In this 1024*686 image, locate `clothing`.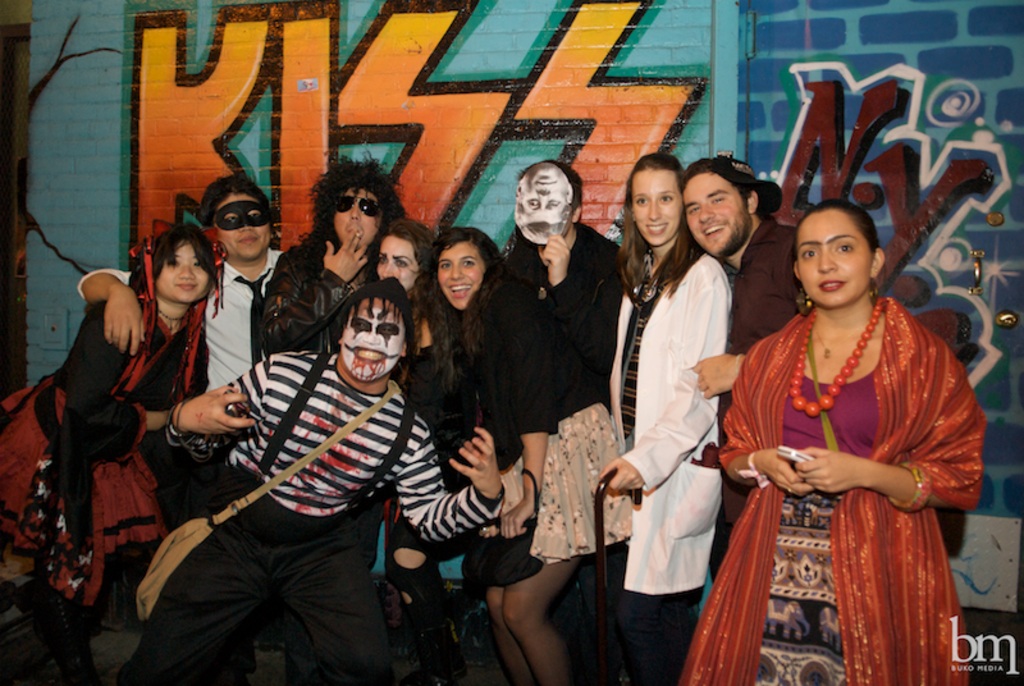
Bounding box: bbox=[385, 299, 490, 685].
